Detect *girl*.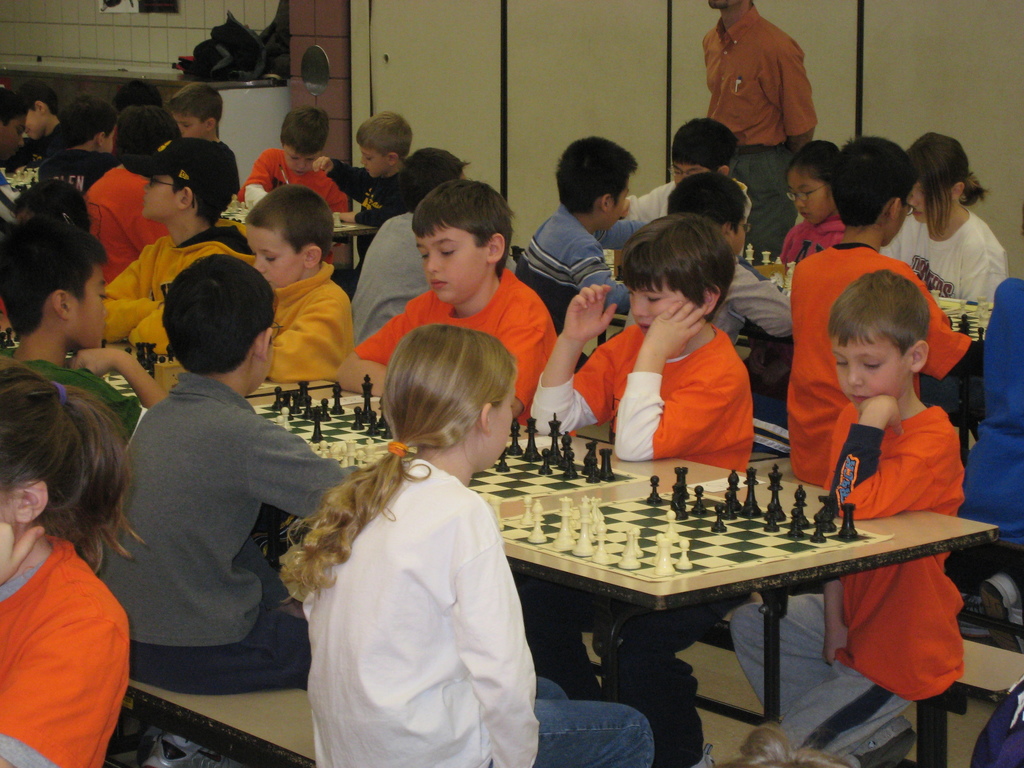
Detected at rect(0, 179, 91, 329).
